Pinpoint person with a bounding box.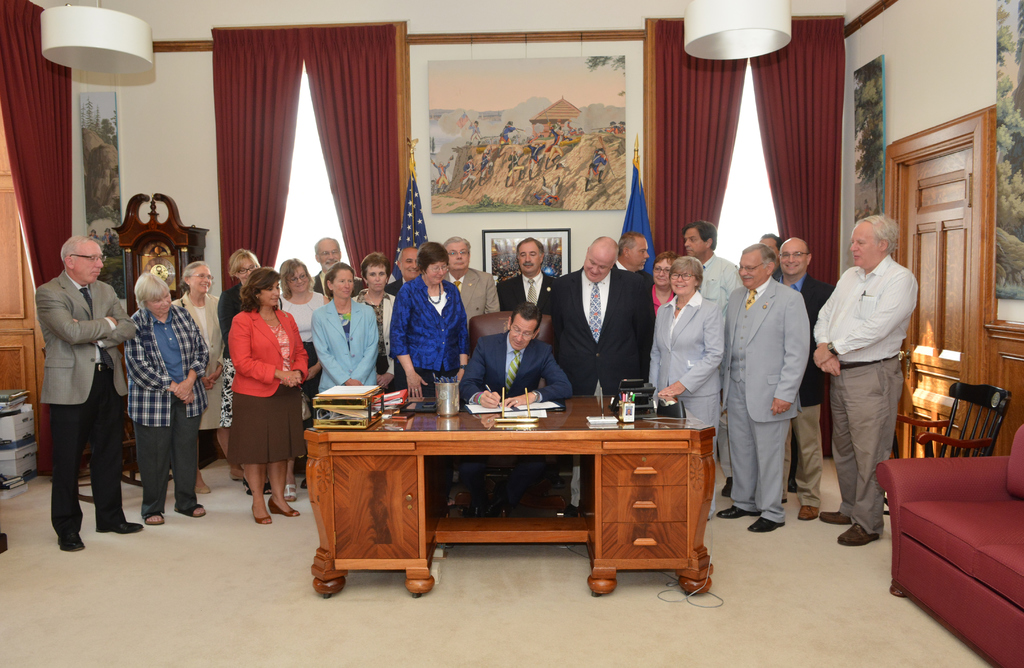
left=228, top=265, right=310, bottom=527.
